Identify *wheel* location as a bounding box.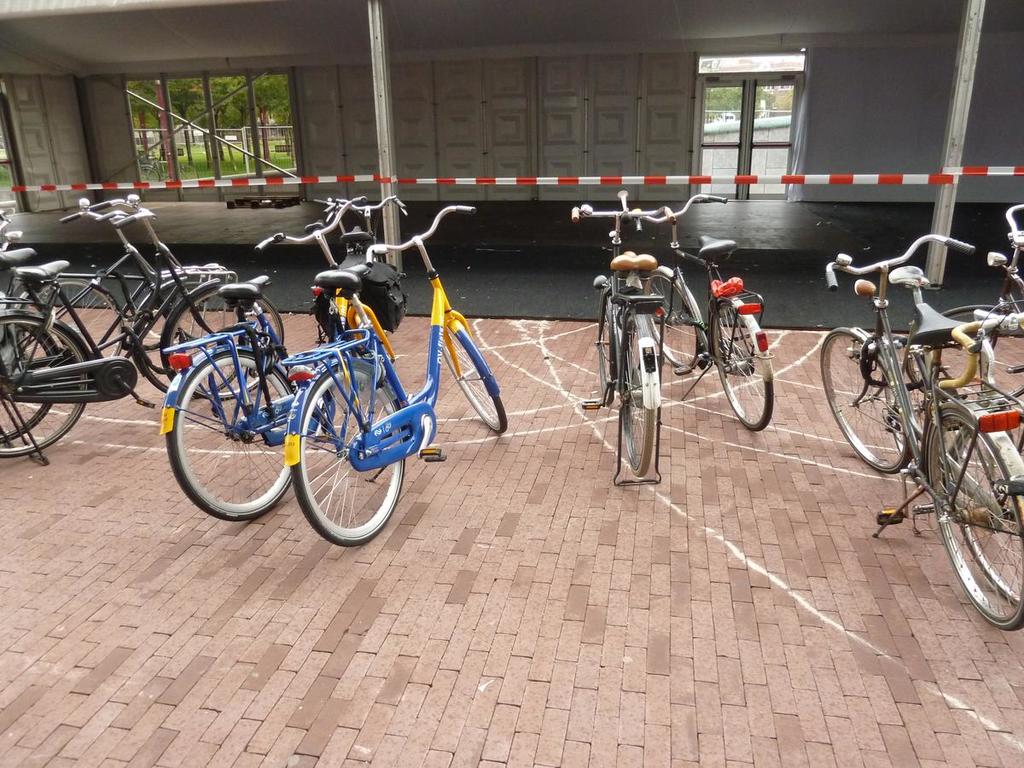
<bbox>620, 326, 653, 477</bbox>.
